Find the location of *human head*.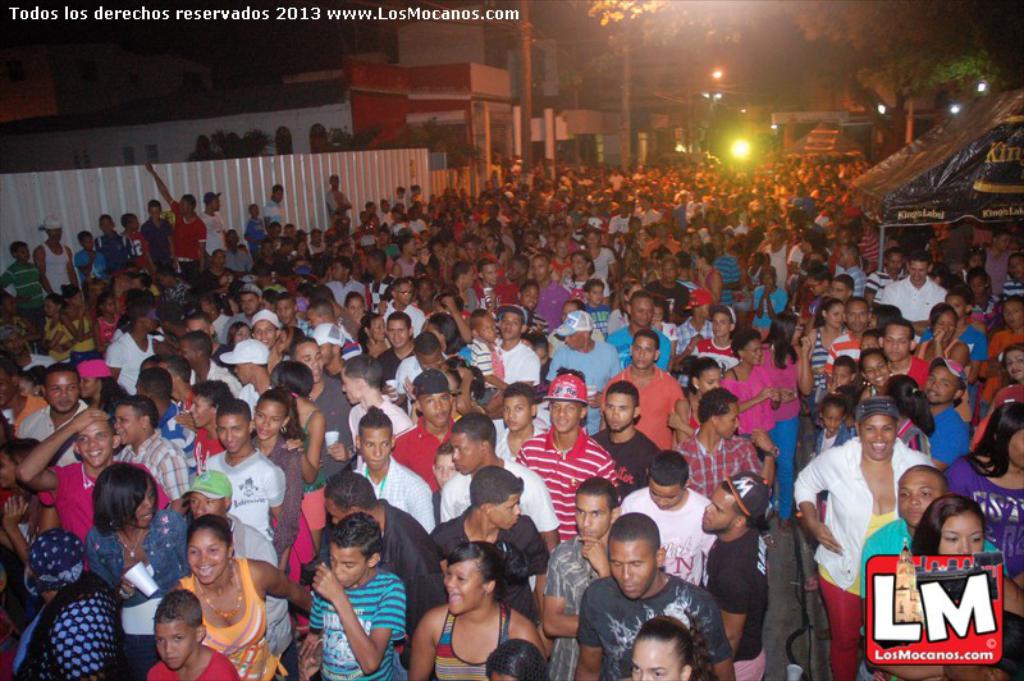
Location: detection(1004, 343, 1023, 379).
